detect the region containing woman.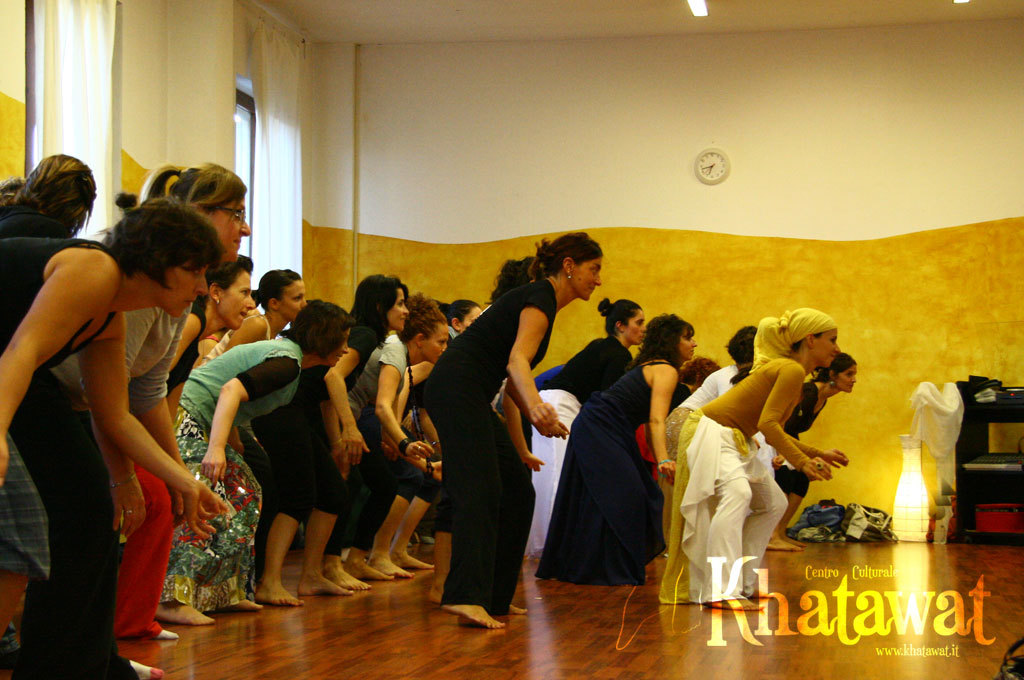
192/272/315/613.
